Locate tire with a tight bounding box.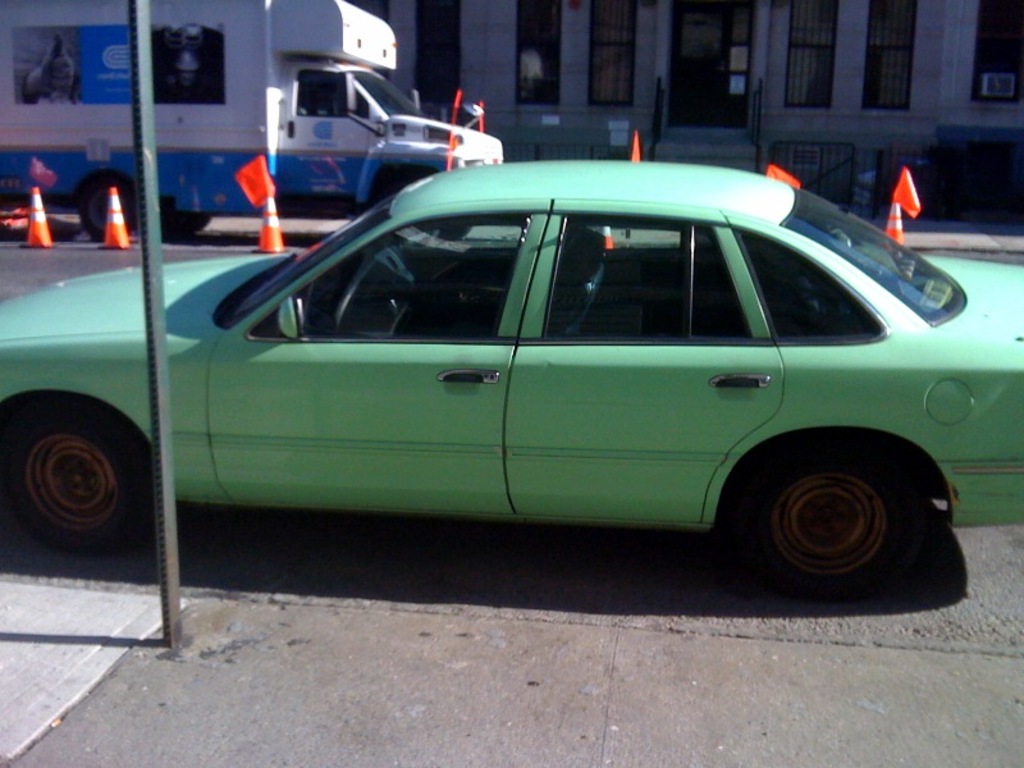
<region>721, 444, 934, 600</region>.
